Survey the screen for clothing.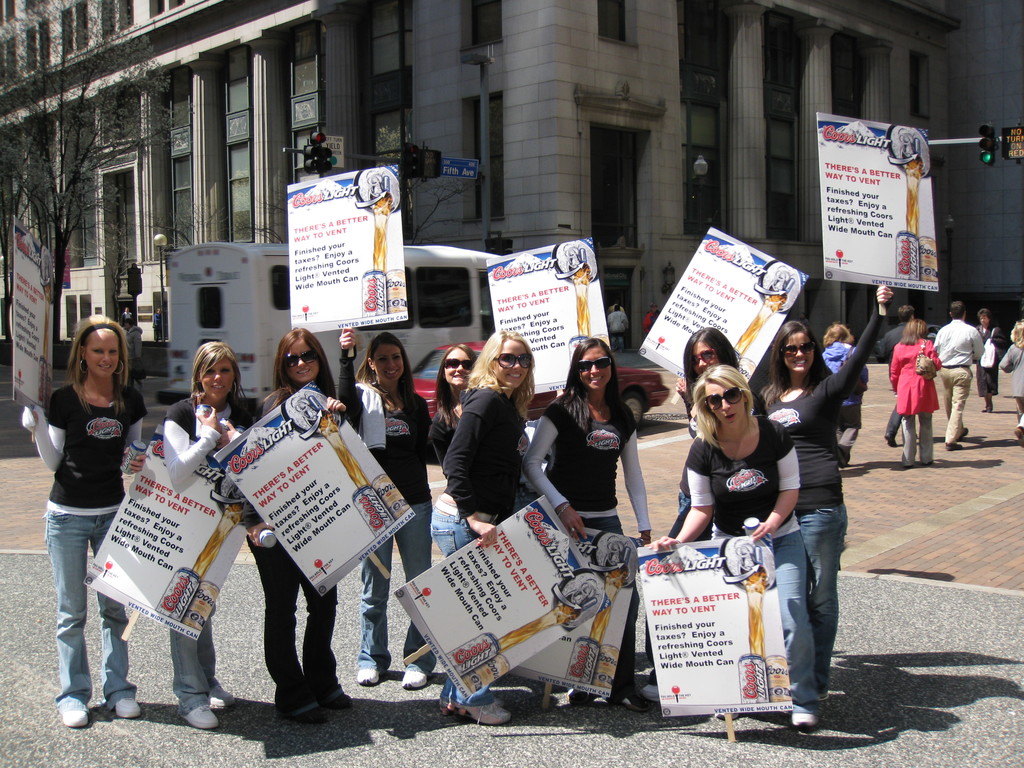
Survey found: x1=41 y1=383 x2=146 y2=704.
